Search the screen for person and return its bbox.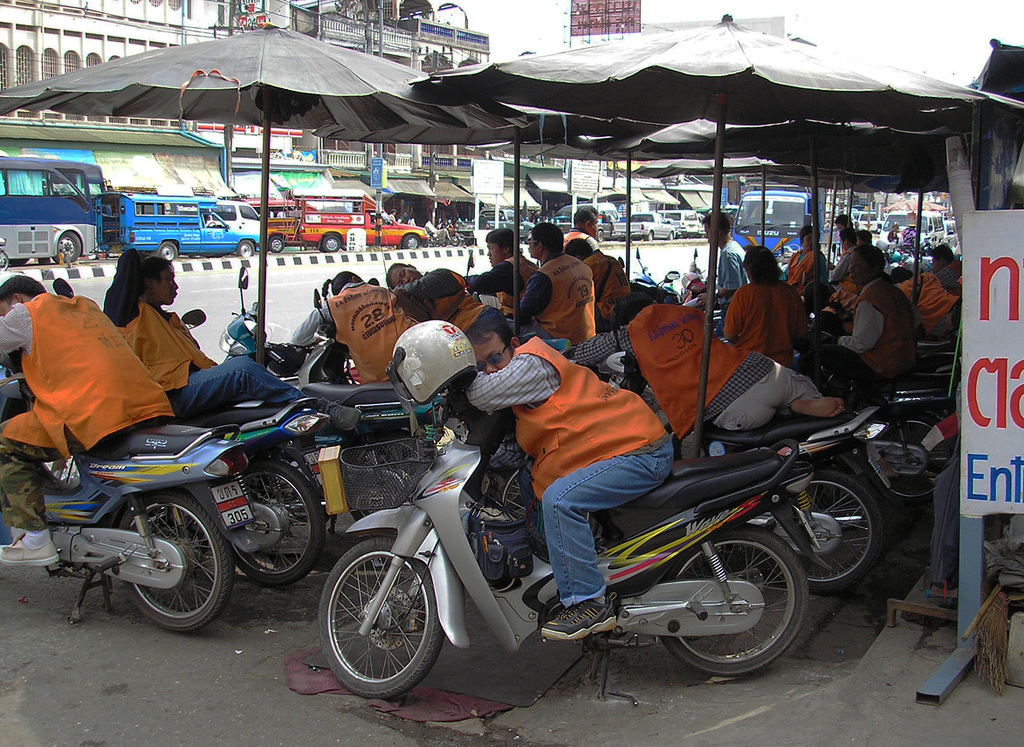
Found: x1=929 y1=243 x2=966 y2=290.
